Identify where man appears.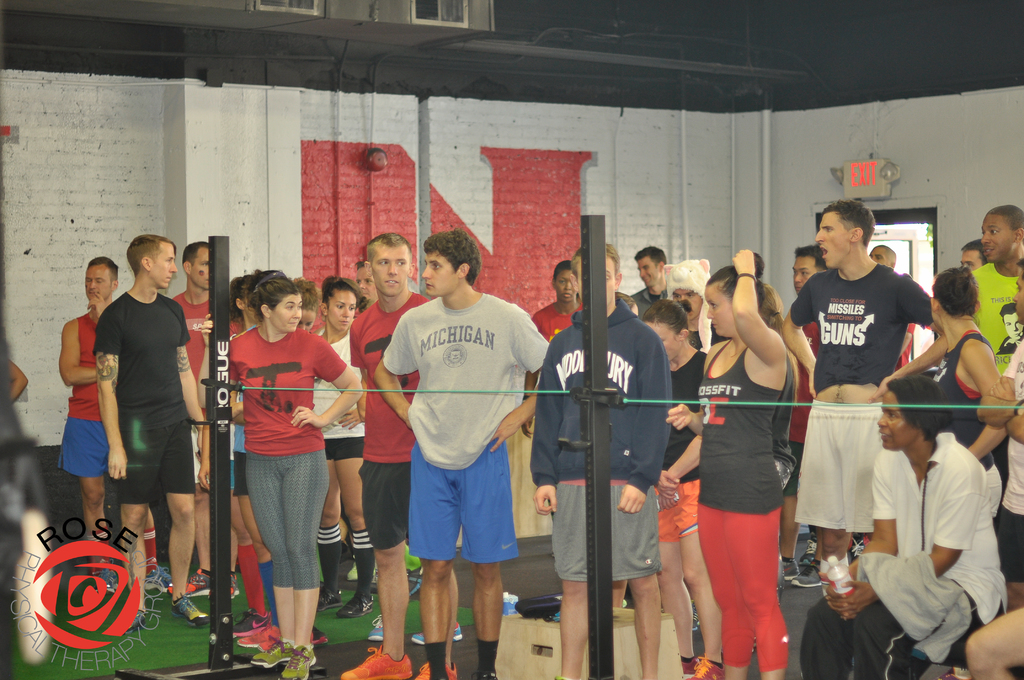
Appears at <bbox>783, 244, 829, 587</bbox>.
